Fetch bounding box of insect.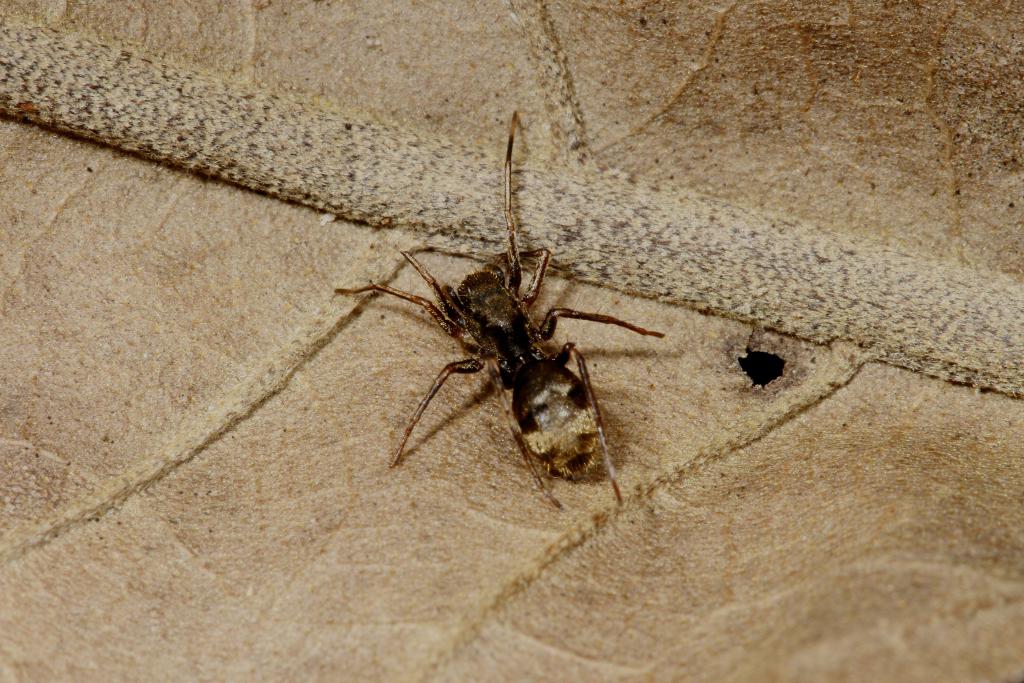
Bbox: {"left": 325, "top": 103, "right": 664, "bottom": 509}.
